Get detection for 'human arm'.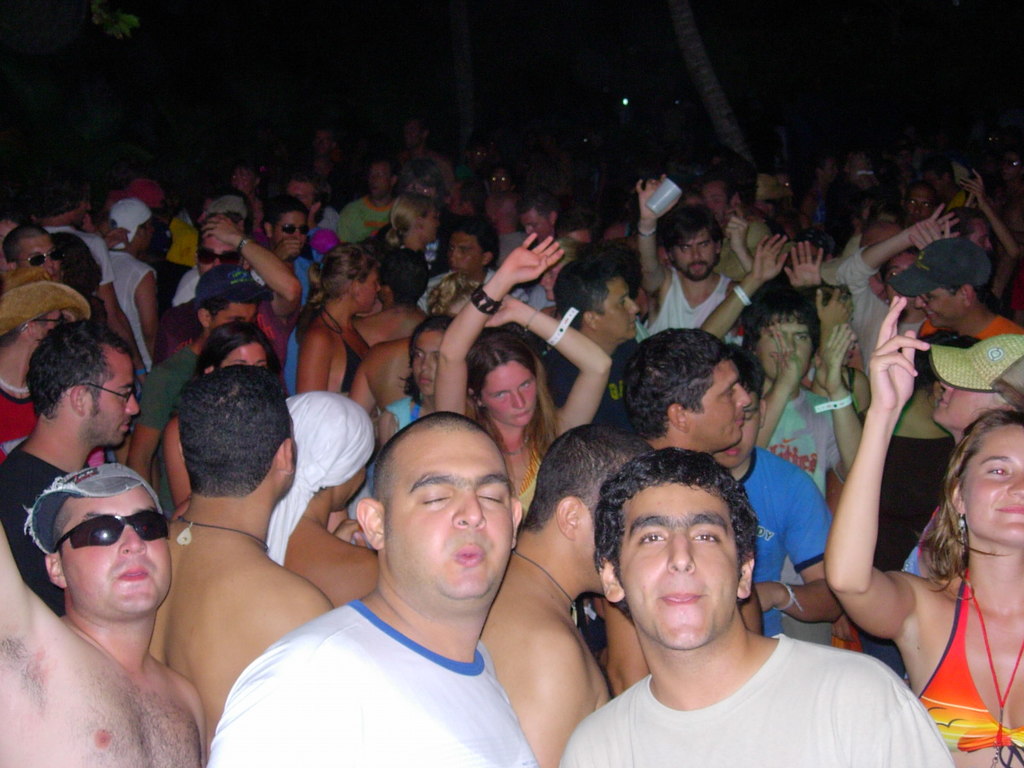
Detection: 296/338/332/395.
